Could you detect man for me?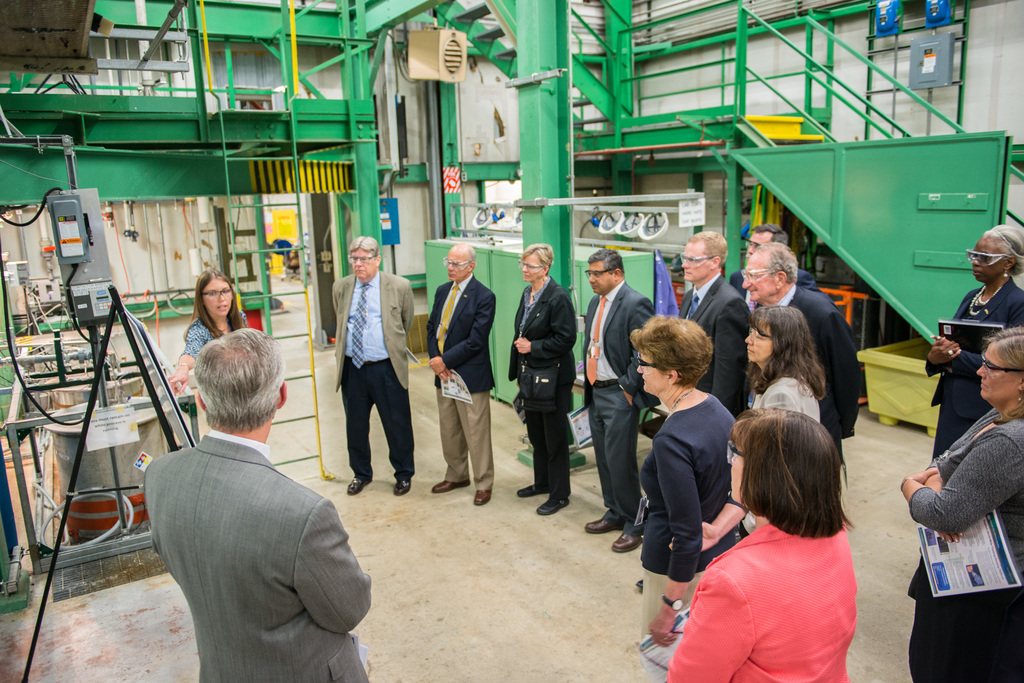
Detection result: region(333, 235, 415, 496).
